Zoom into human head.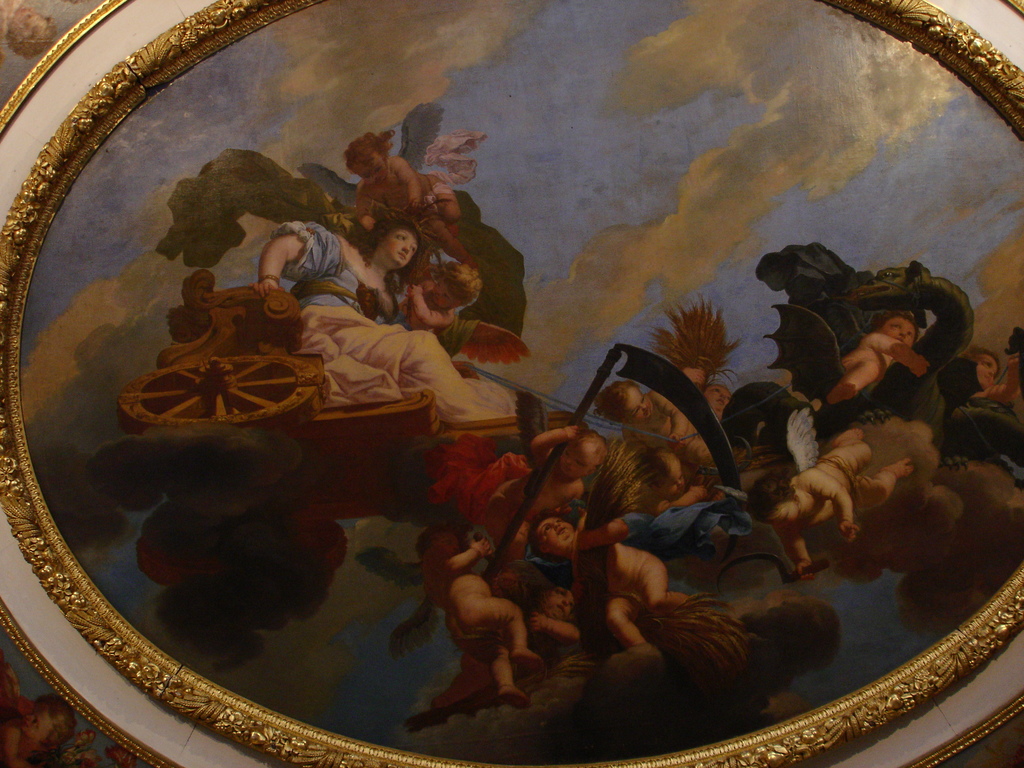
Zoom target: bbox=[873, 314, 916, 346].
